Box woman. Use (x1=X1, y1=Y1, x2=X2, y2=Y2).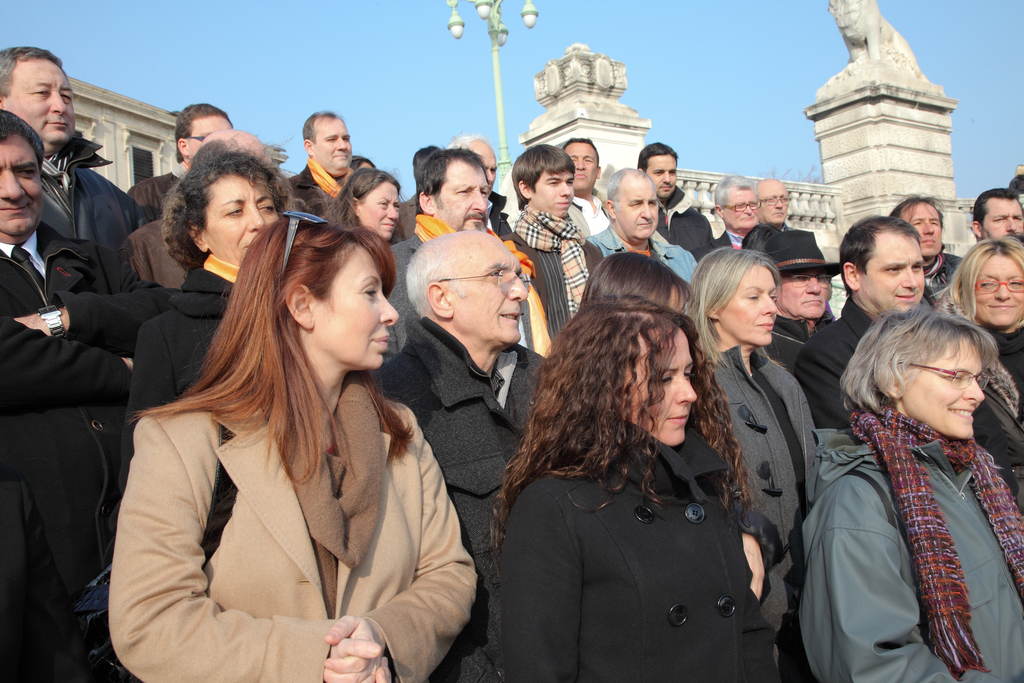
(x1=797, y1=308, x2=1022, y2=682).
